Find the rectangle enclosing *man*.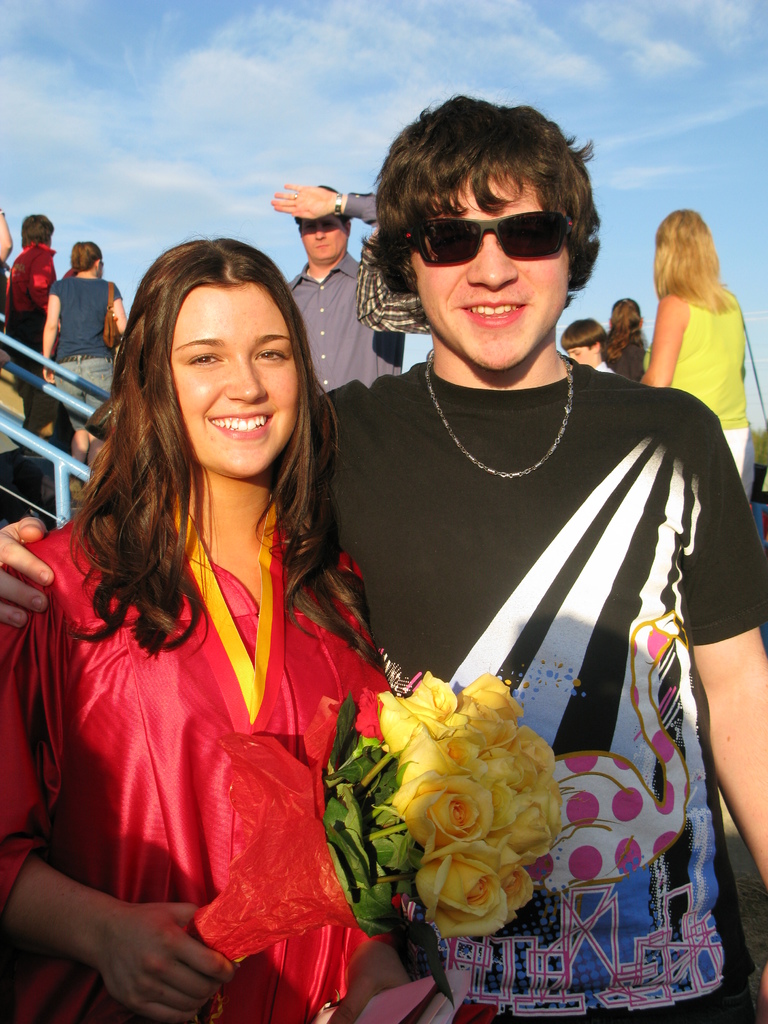
<box>0,90,767,1023</box>.
